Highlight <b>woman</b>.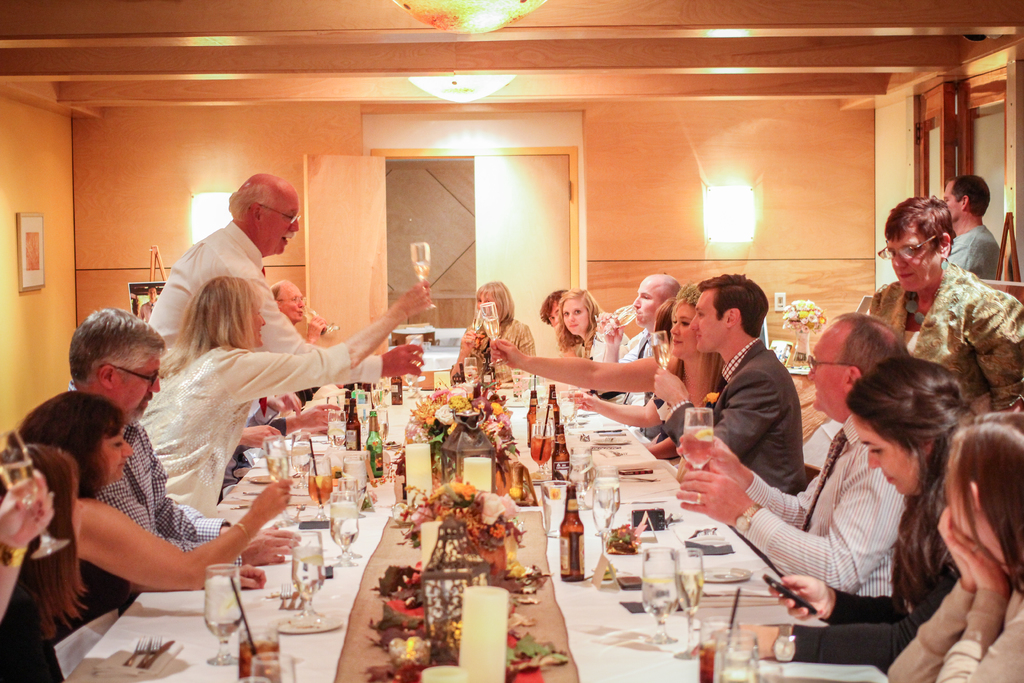
Highlighted region: box(865, 195, 1023, 422).
